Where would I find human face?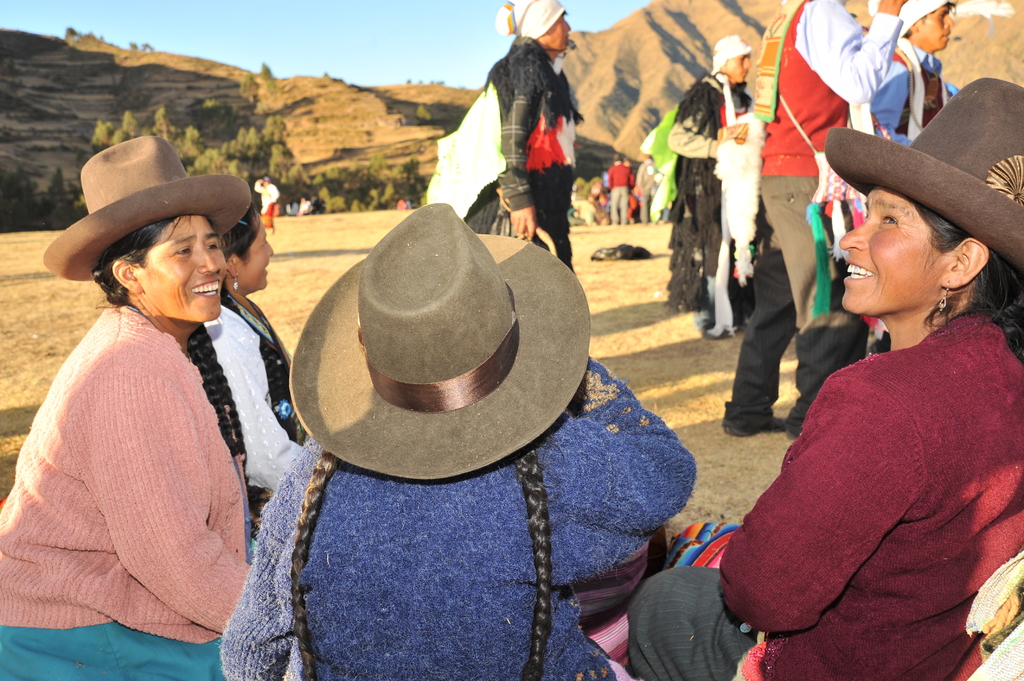
At 541 12 572 57.
